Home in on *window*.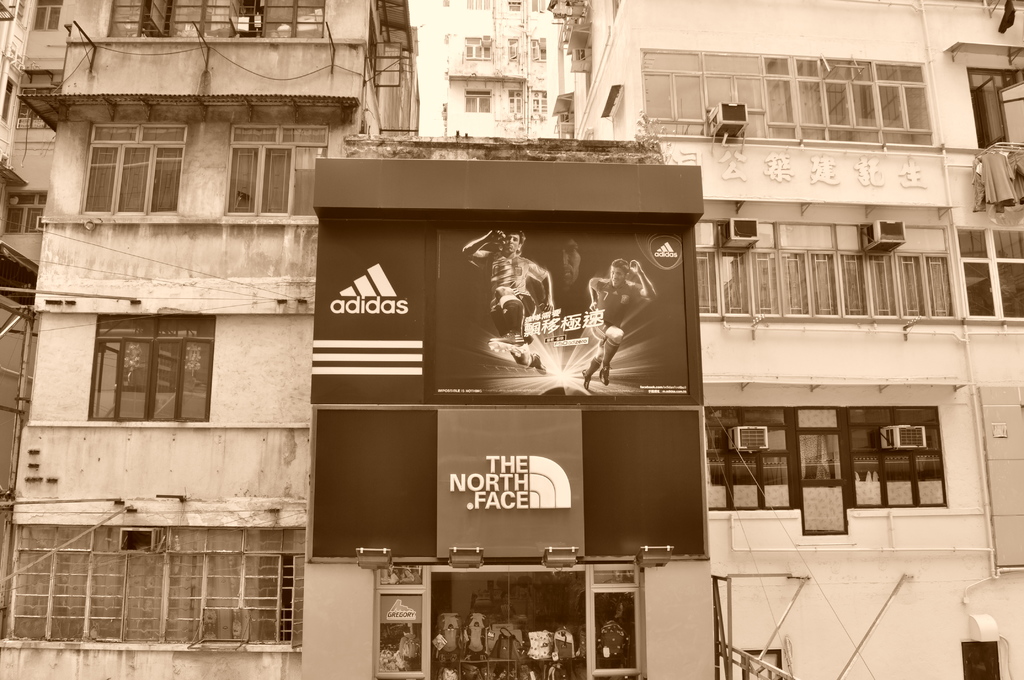
Homed in at 4, 195, 47, 237.
